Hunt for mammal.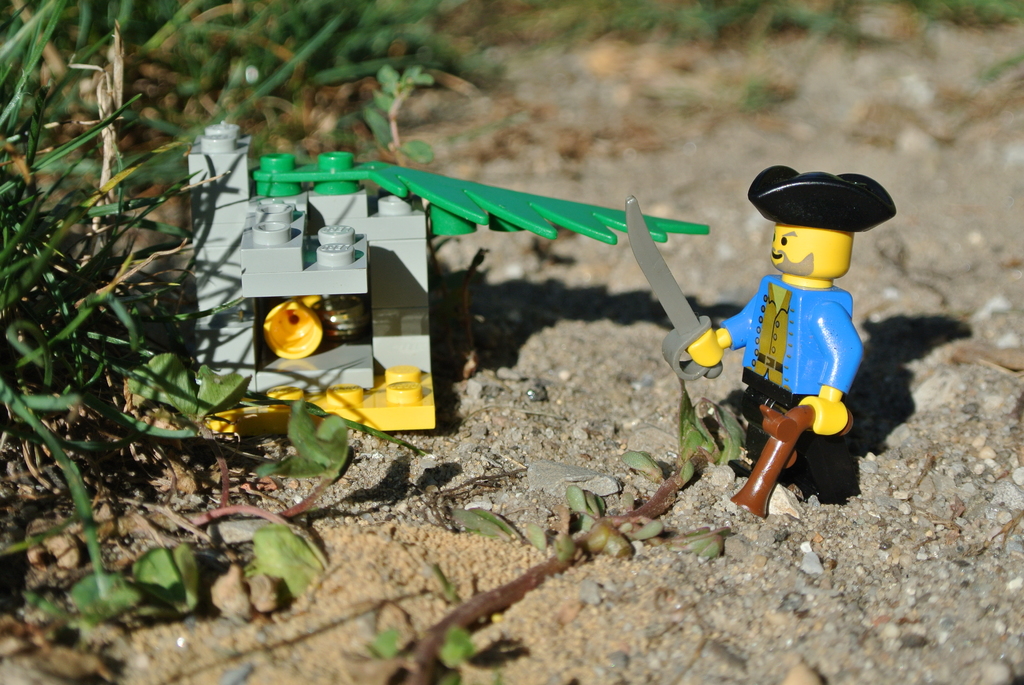
Hunted down at x1=710, y1=155, x2=896, y2=503.
